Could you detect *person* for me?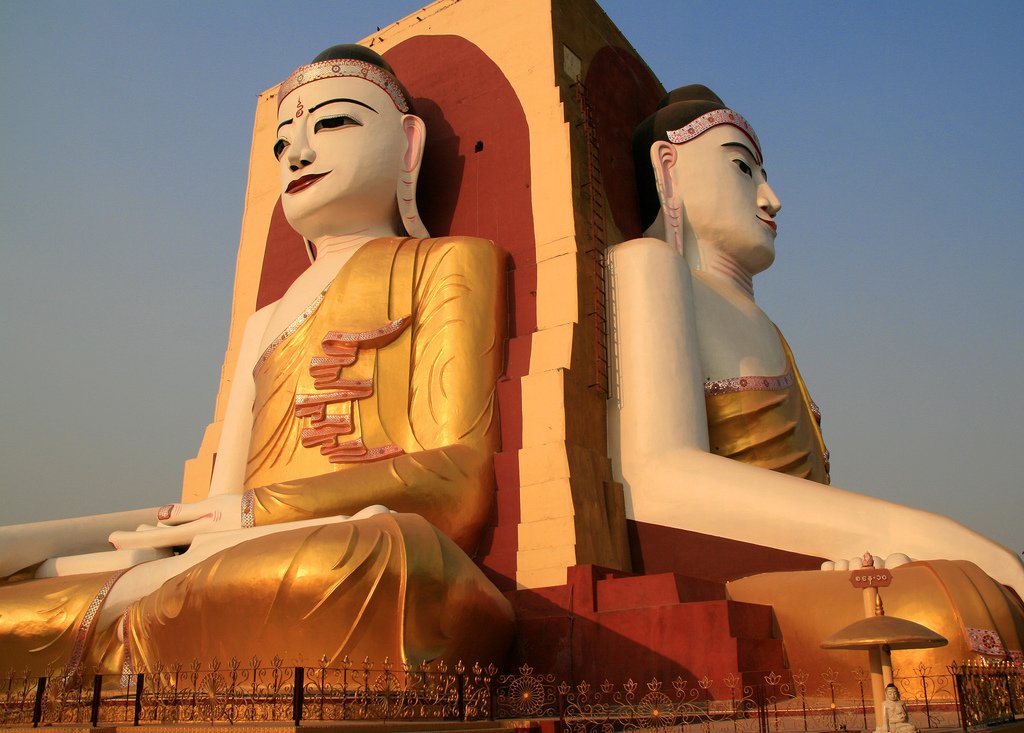
Detection result: BBox(603, 81, 1023, 707).
